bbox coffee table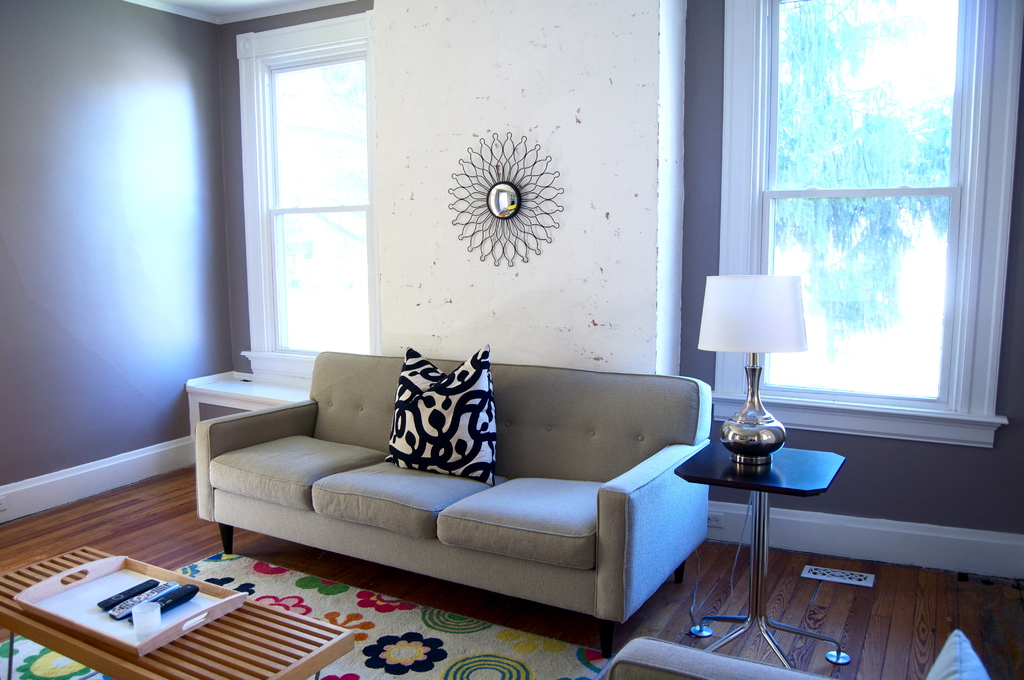
pyautogui.locateOnScreen(682, 411, 849, 638)
